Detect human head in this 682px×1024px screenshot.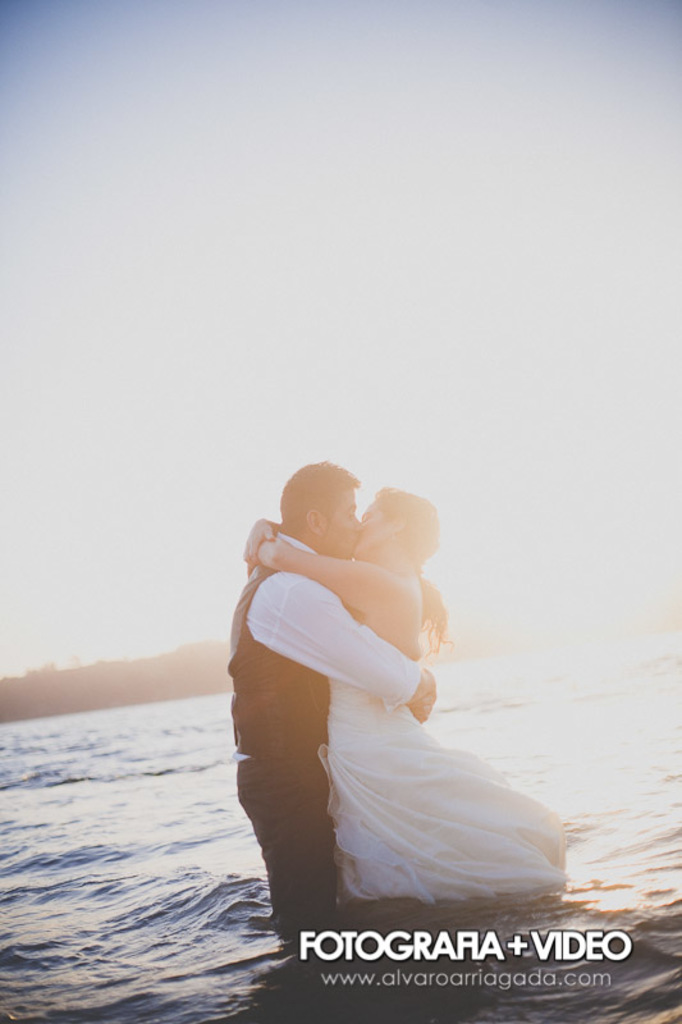
Detection: l=279, t=467, r=365, b=556.
